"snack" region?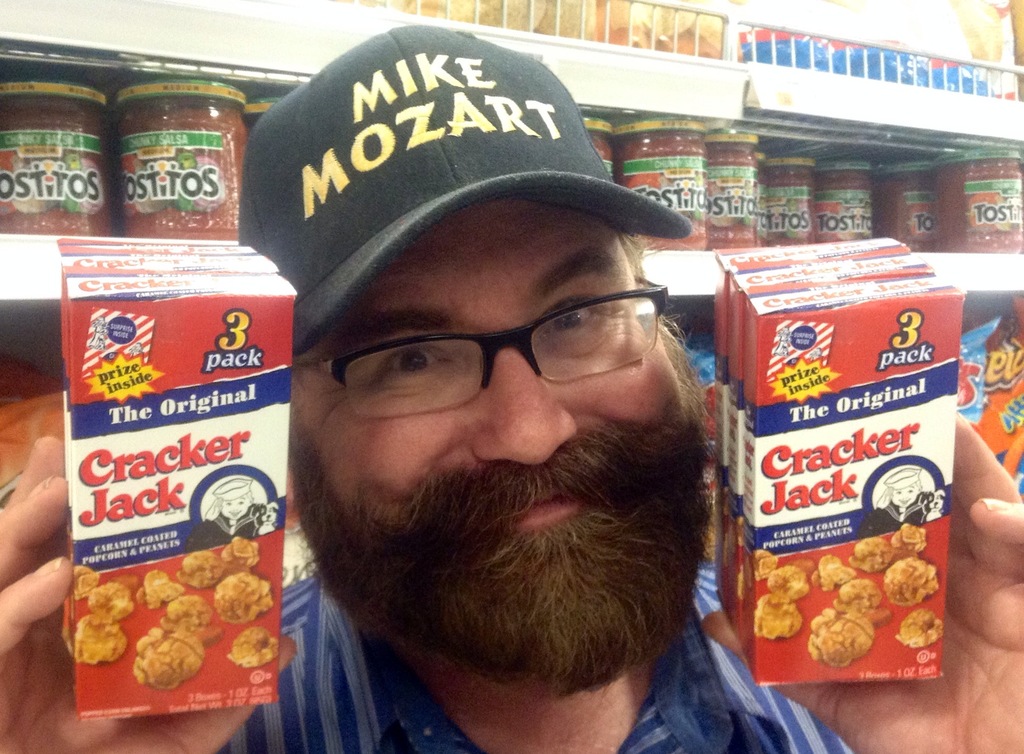
box=[579, 111, 1023, 256]
